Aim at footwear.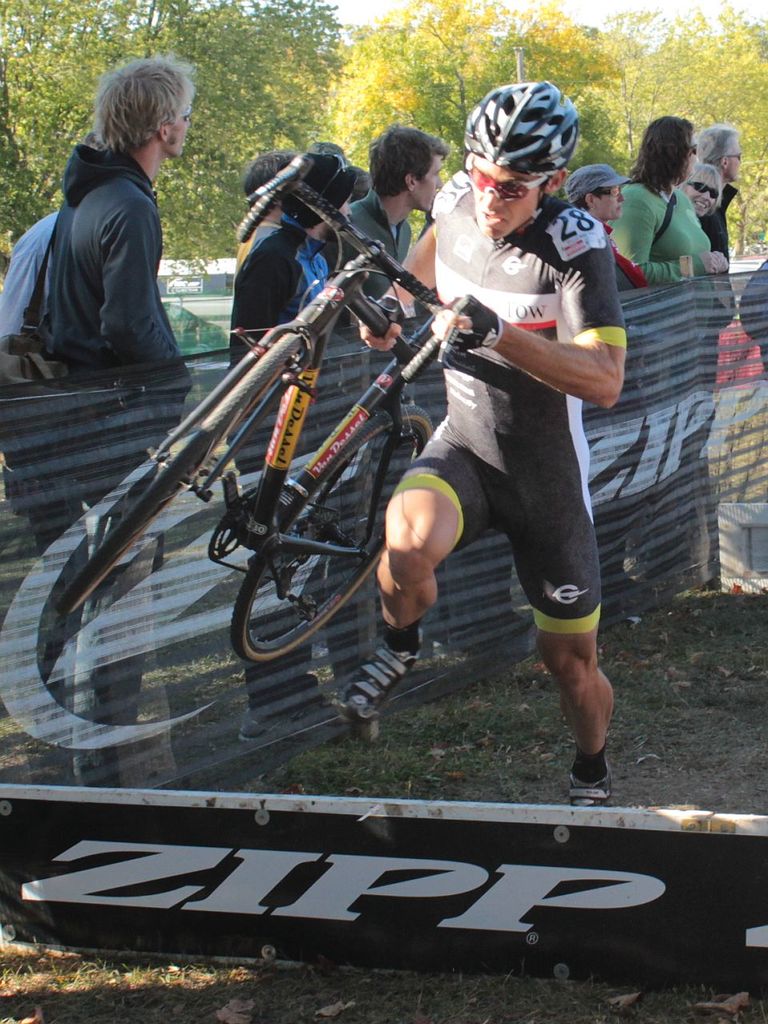
Aimed at 343 624 424 722.
